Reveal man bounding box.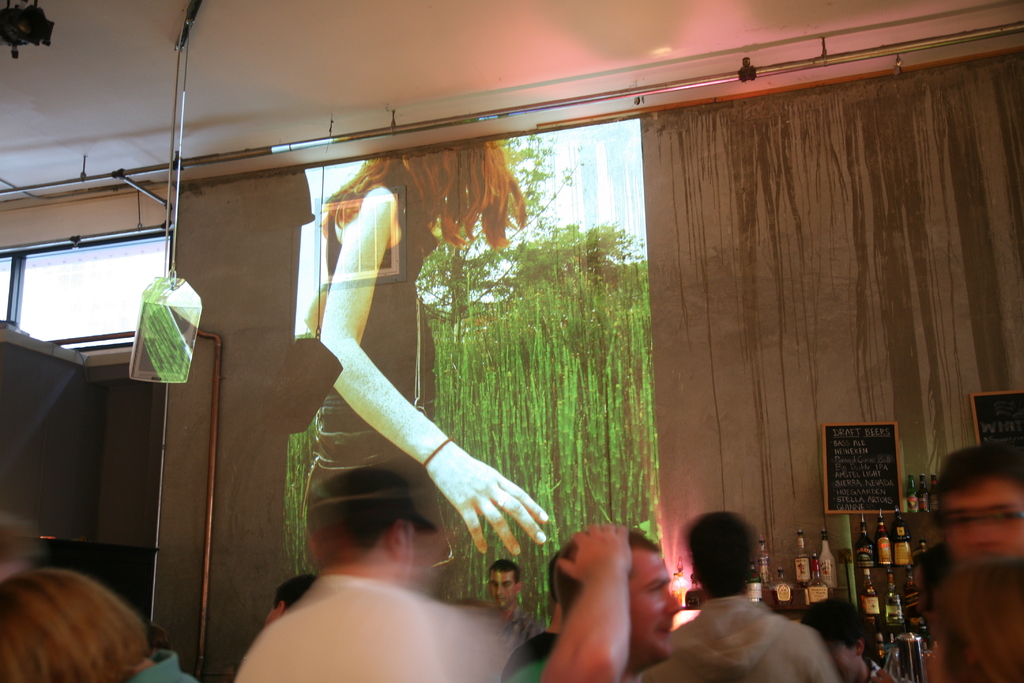
Revealed: (x1=232, y1=472, x2=524, y2=682).
